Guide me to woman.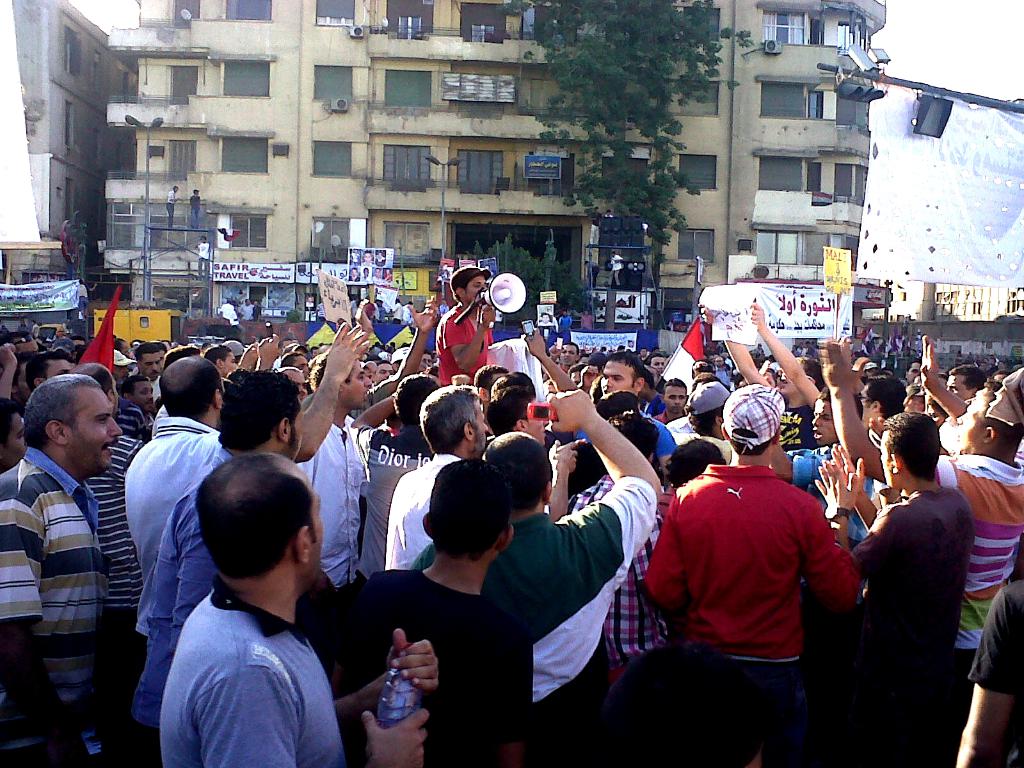
Guidance: [0,385,42,477].
